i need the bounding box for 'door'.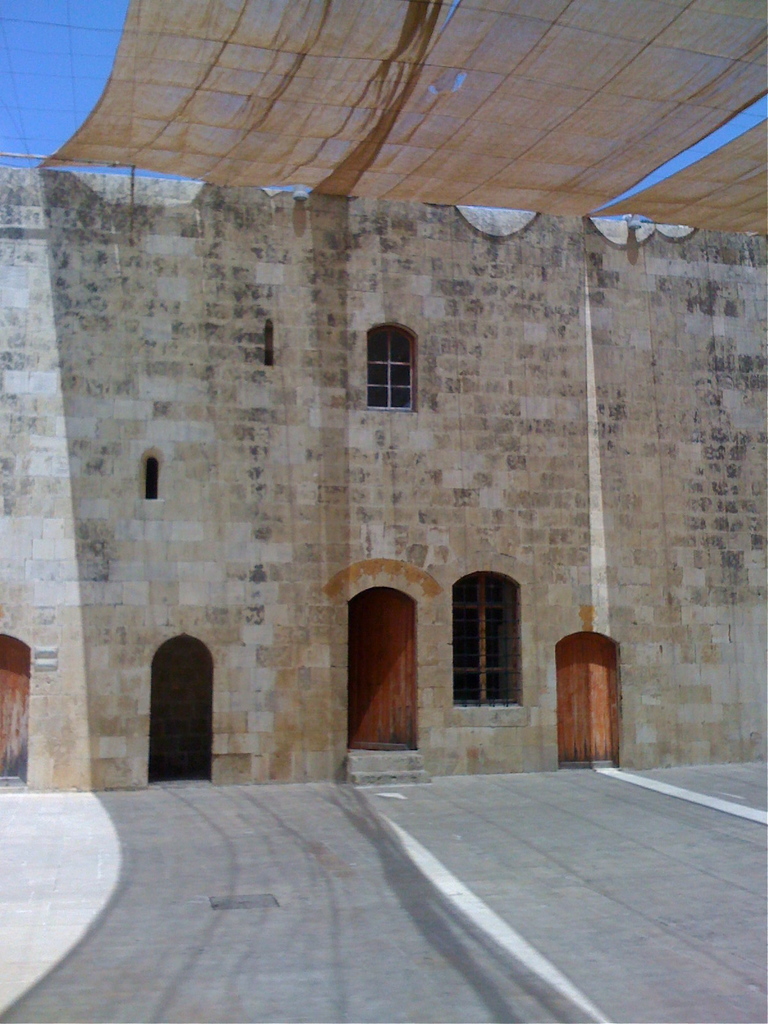
Here it is: (0,636,31,785).
